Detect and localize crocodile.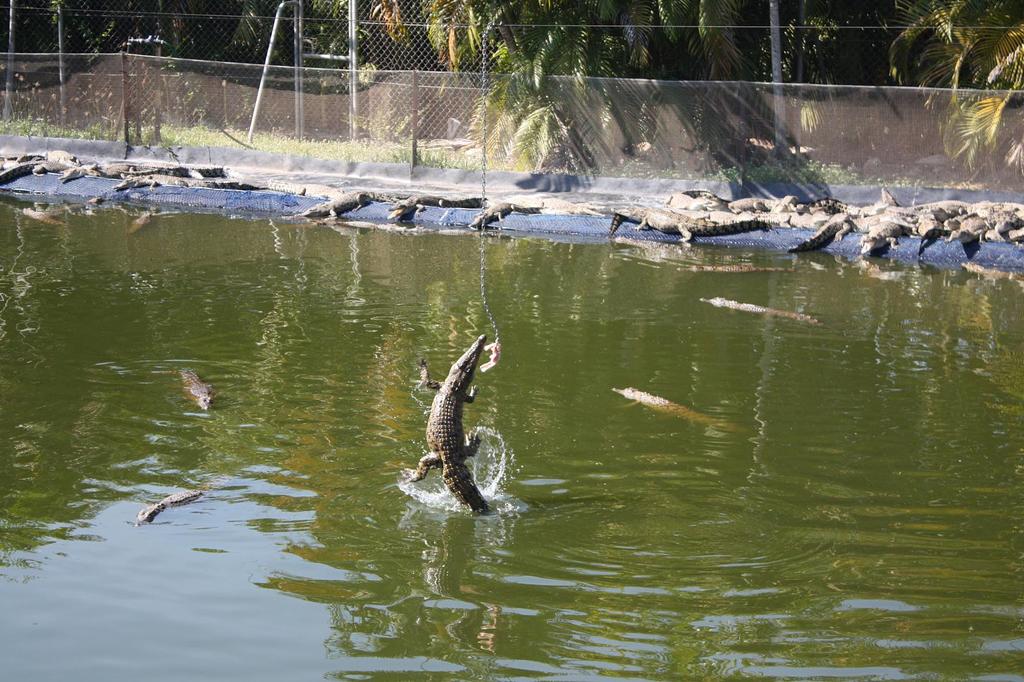
Localized at x1=958, y1=262, x2=1023, y2=280.
